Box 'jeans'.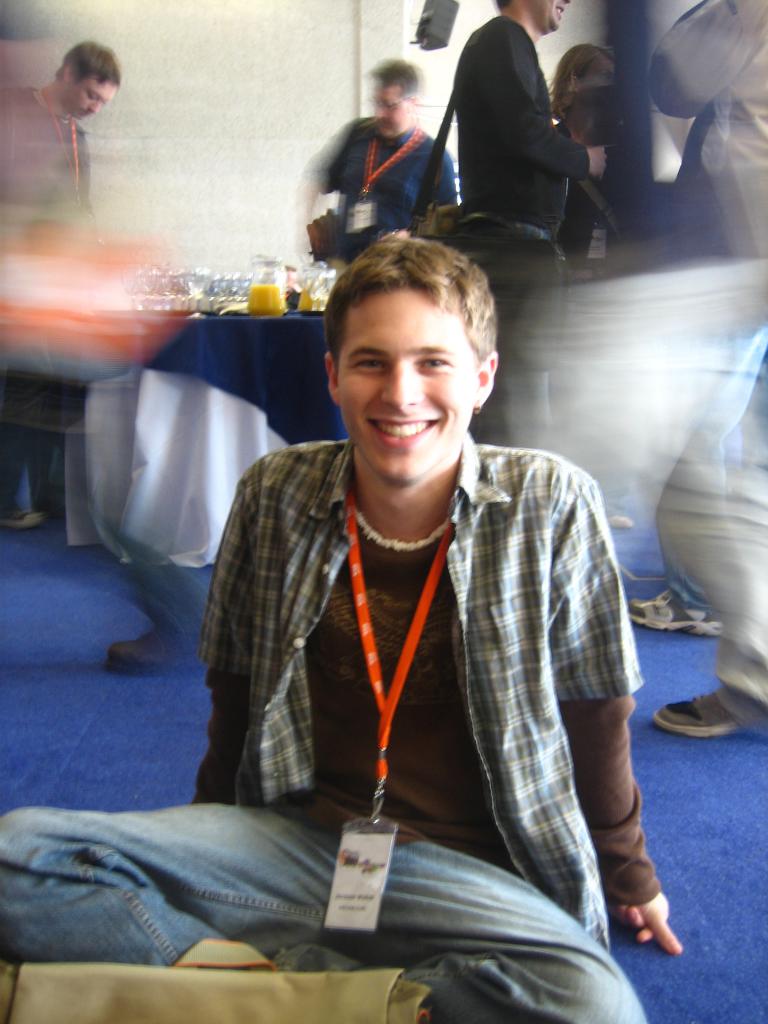
region(0, 360, 61, 505).
